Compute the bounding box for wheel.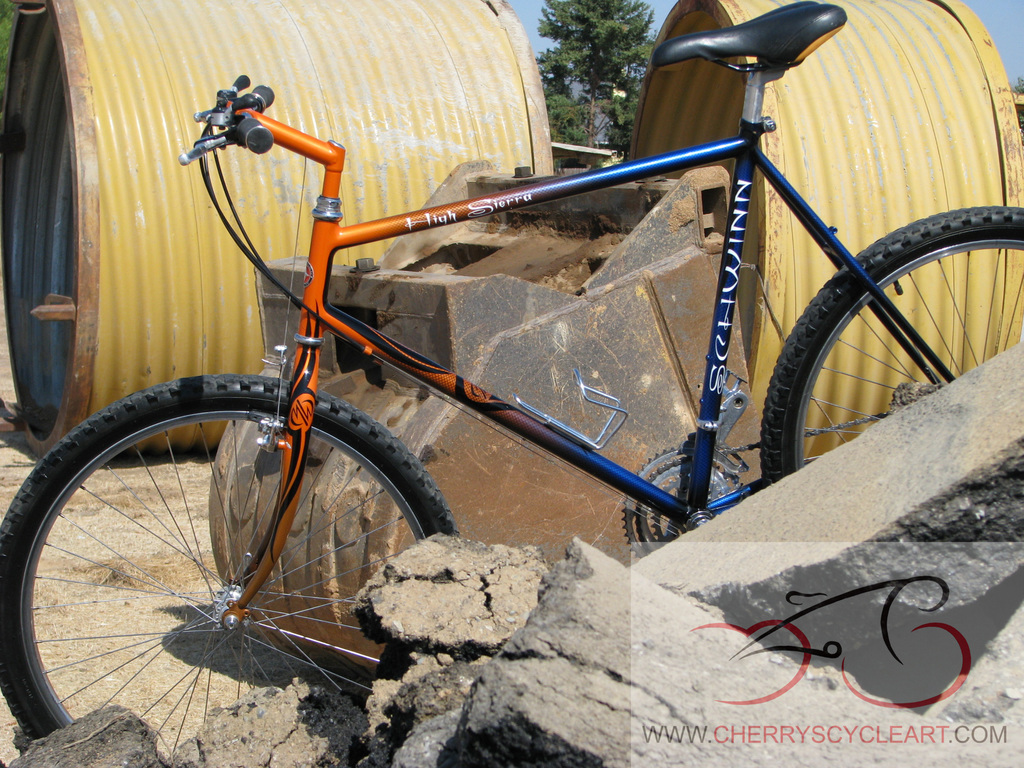
l=28, t=394, r=453, b=733.
